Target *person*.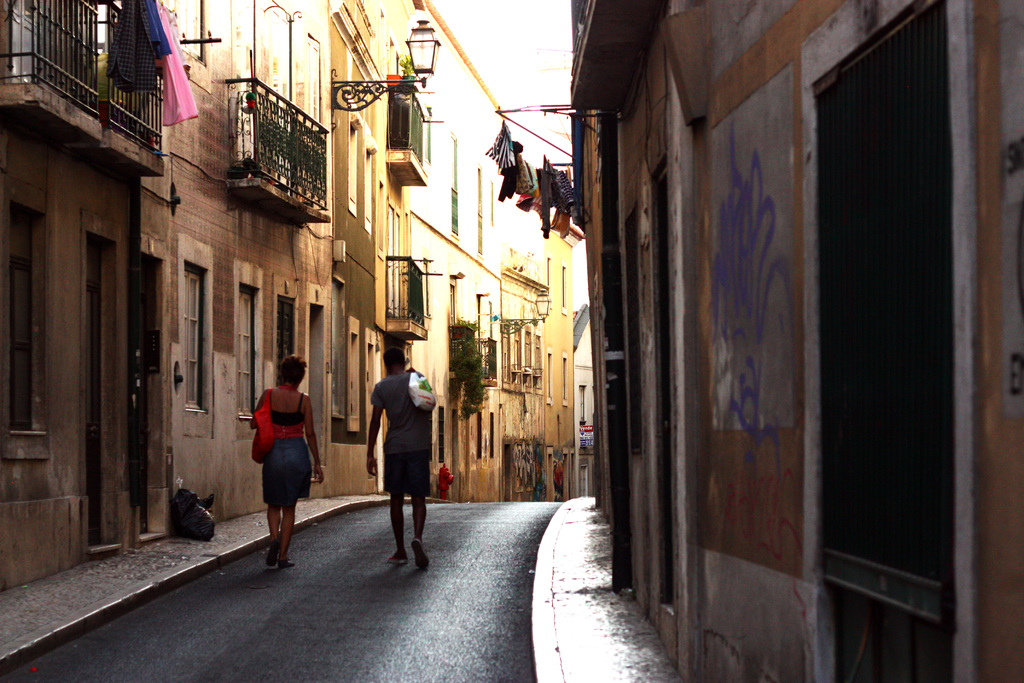
Target region: <box>367,343,435,572</box>.
